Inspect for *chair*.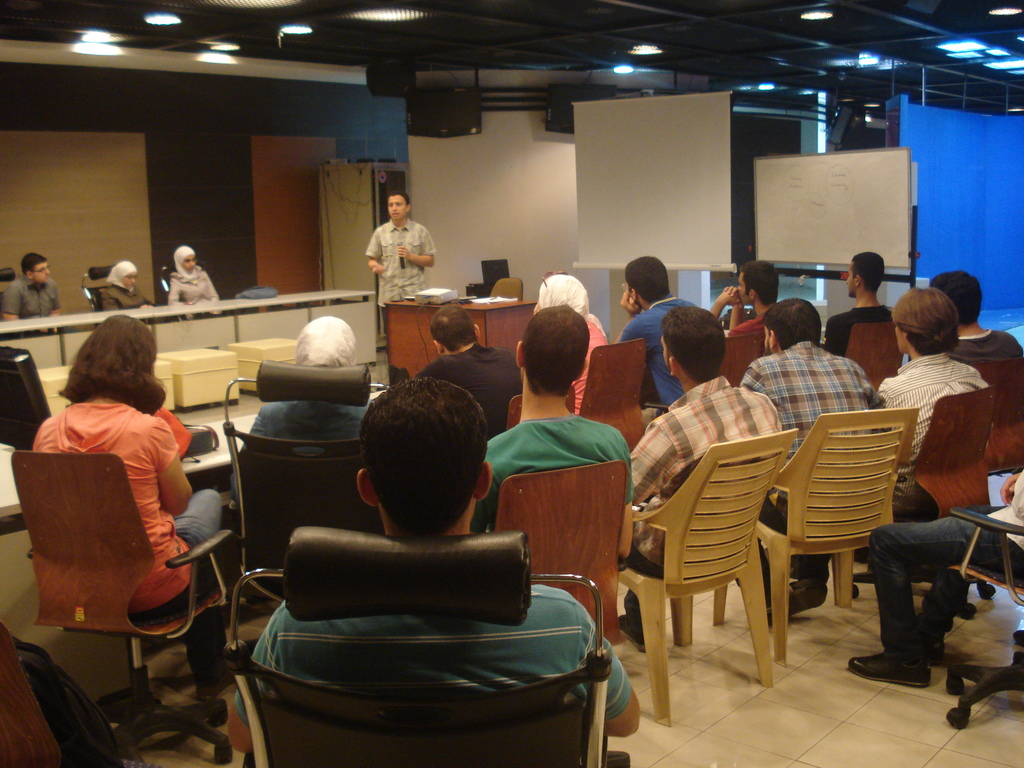
Inspection: l=726, t=325, r=765, b=380.
